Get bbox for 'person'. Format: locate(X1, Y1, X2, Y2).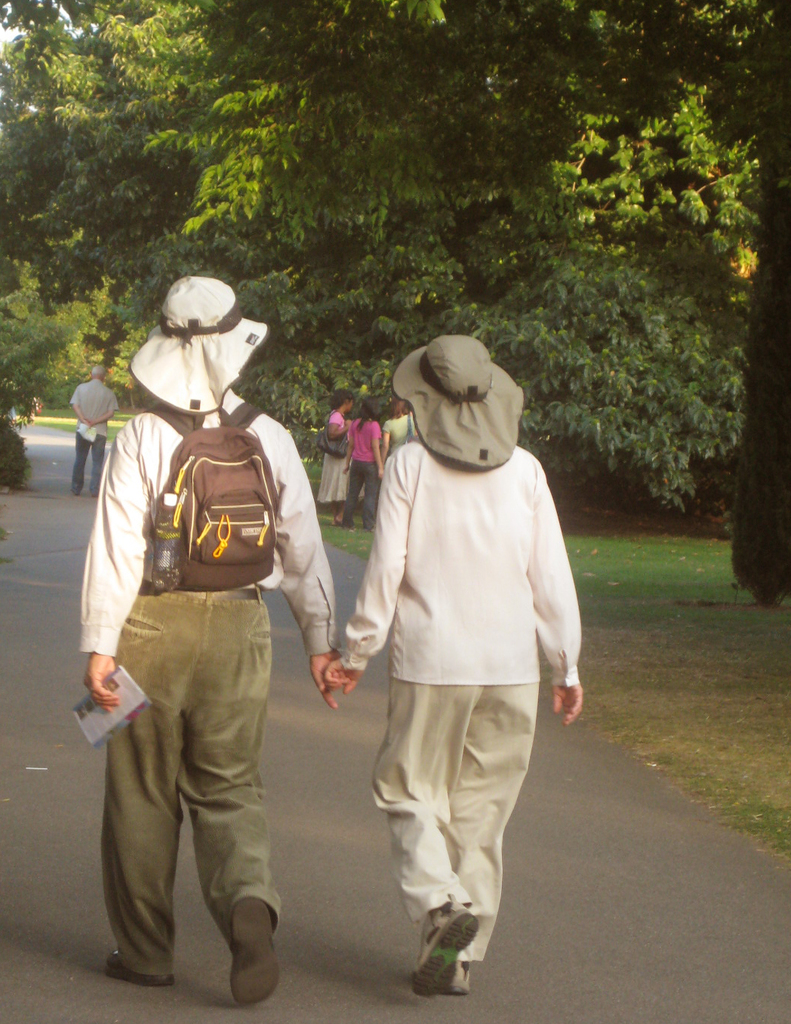
locate(316, 385, 355, 529).
